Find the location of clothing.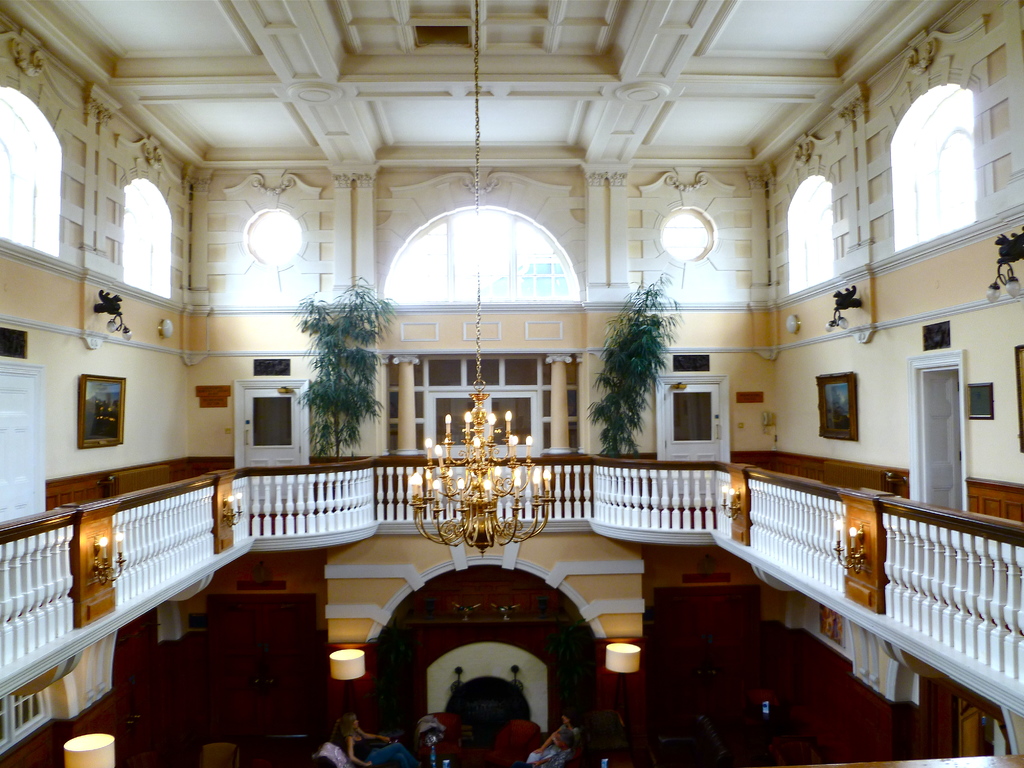
Location: l=345, t=729, r=421, b=767.
